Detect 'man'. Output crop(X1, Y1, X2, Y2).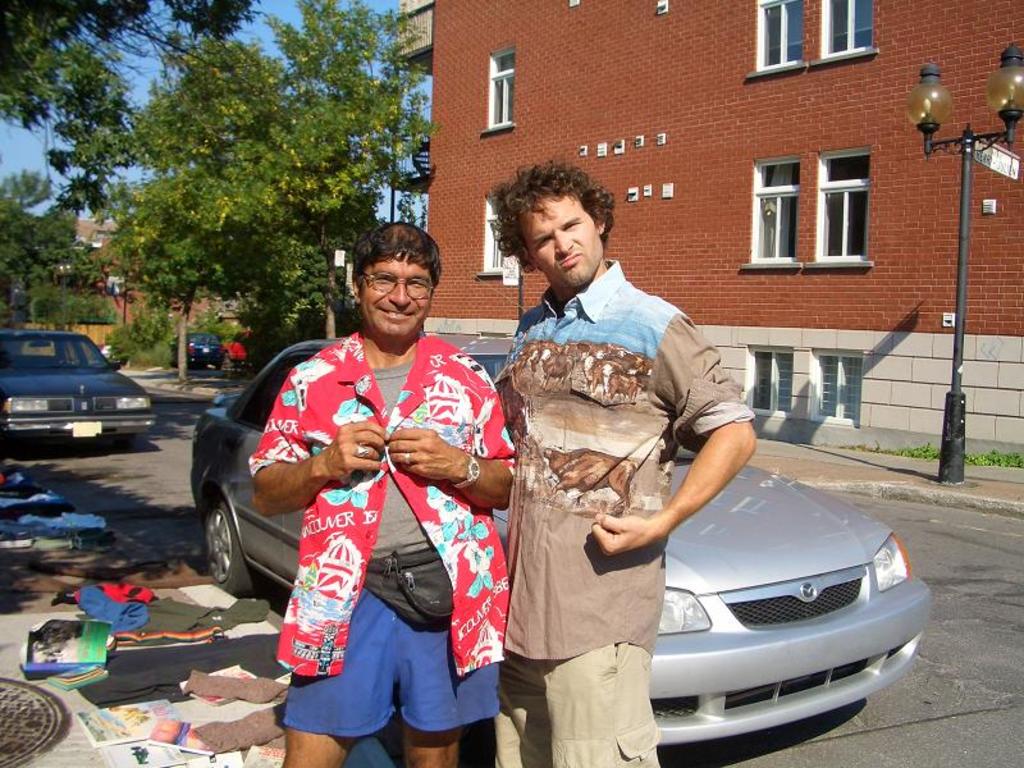
crop(486, 163, 759, 767).
